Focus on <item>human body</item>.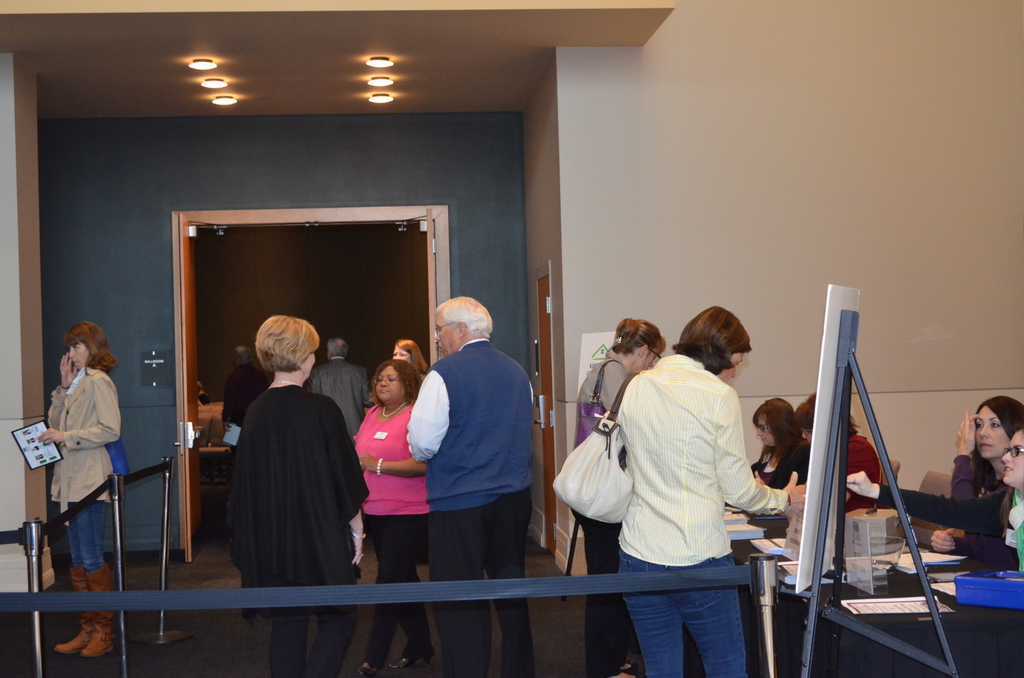
Focused at 579, 318, 660, 677.
